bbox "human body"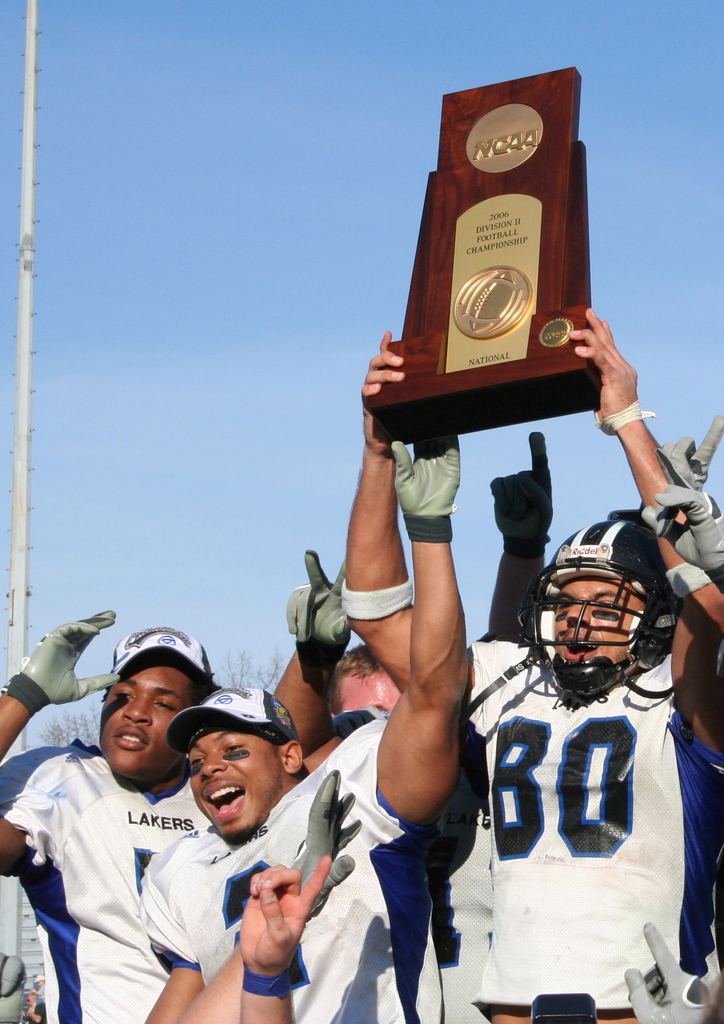
33 641 271 1023
